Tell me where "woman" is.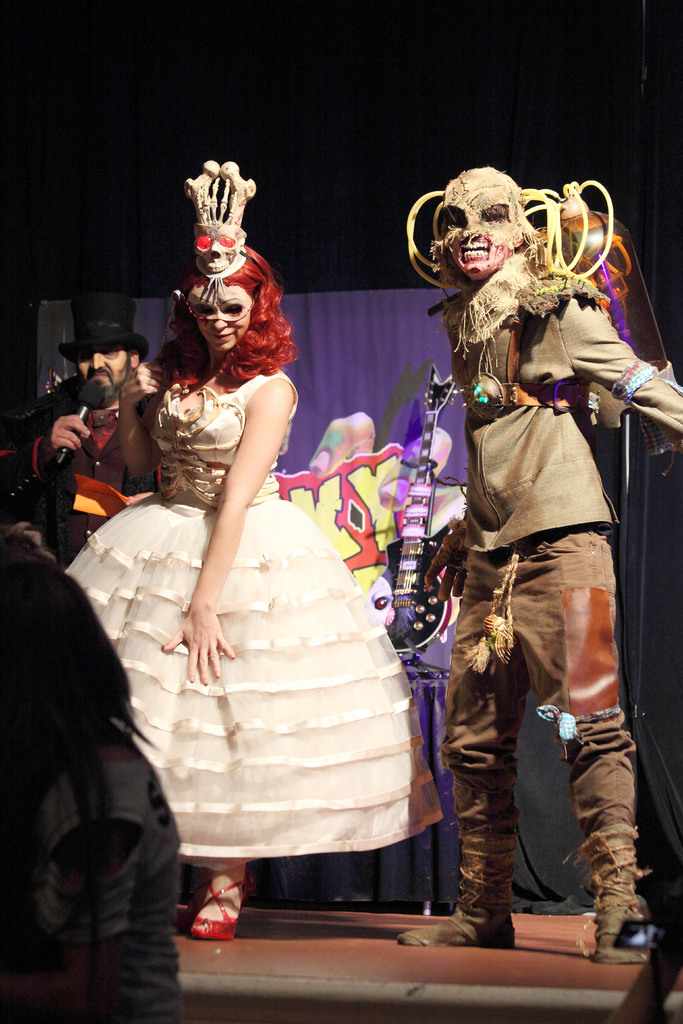
"woman" is at [left=86, top=186, right=432, bottom=934].
